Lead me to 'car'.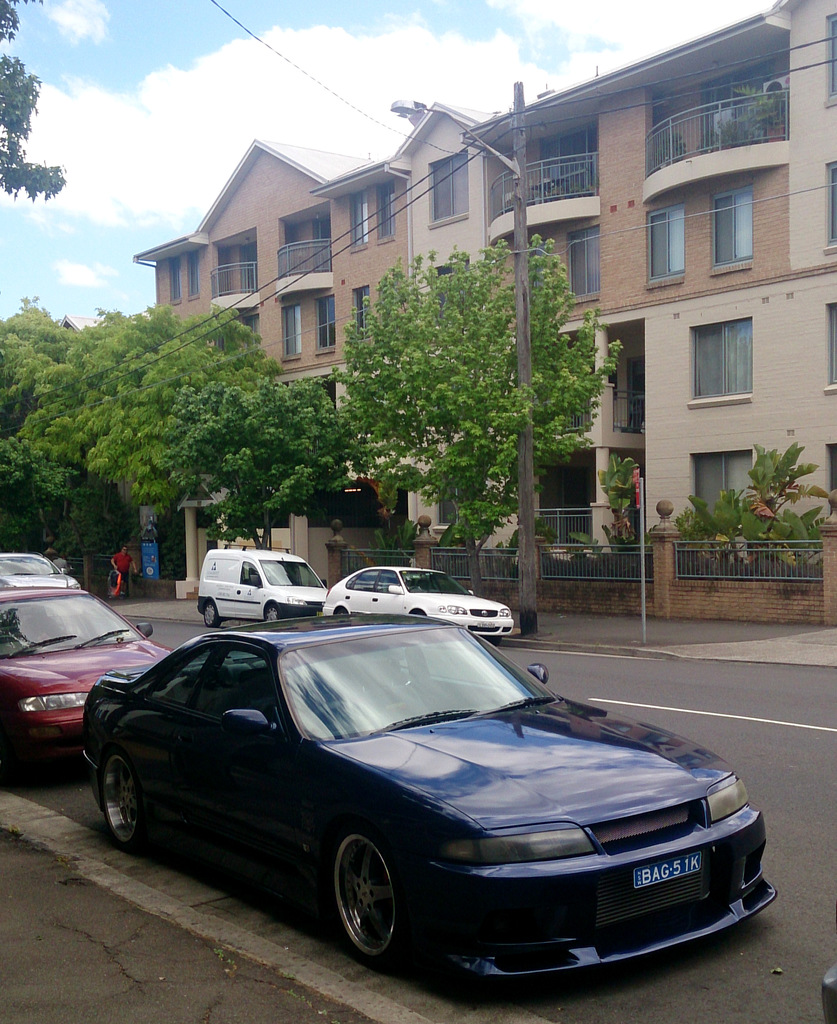
Lead to detection(0, 584, 163, 776).
